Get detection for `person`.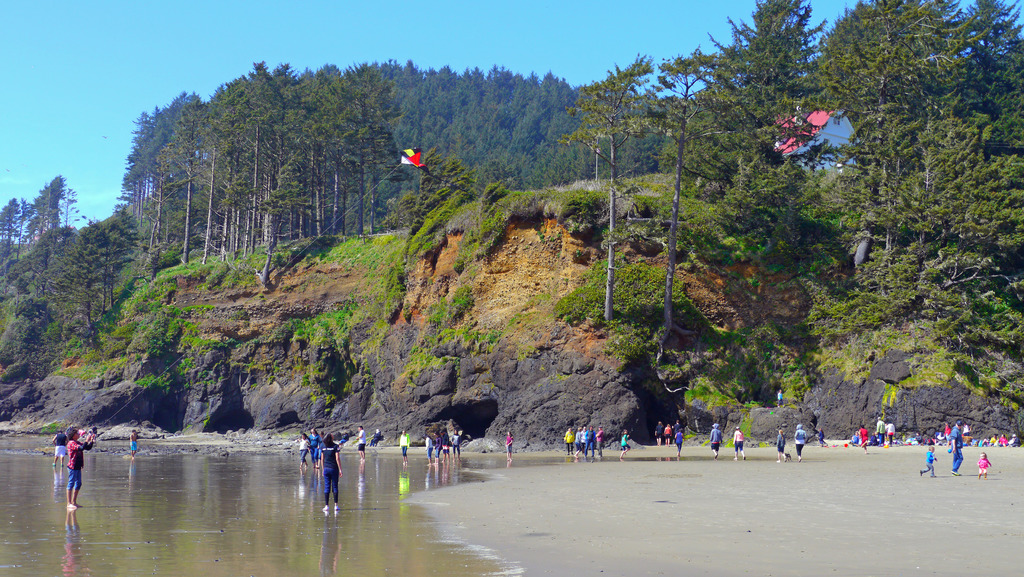
Detection: (left=451, top=428, right=462, bottom=459).
